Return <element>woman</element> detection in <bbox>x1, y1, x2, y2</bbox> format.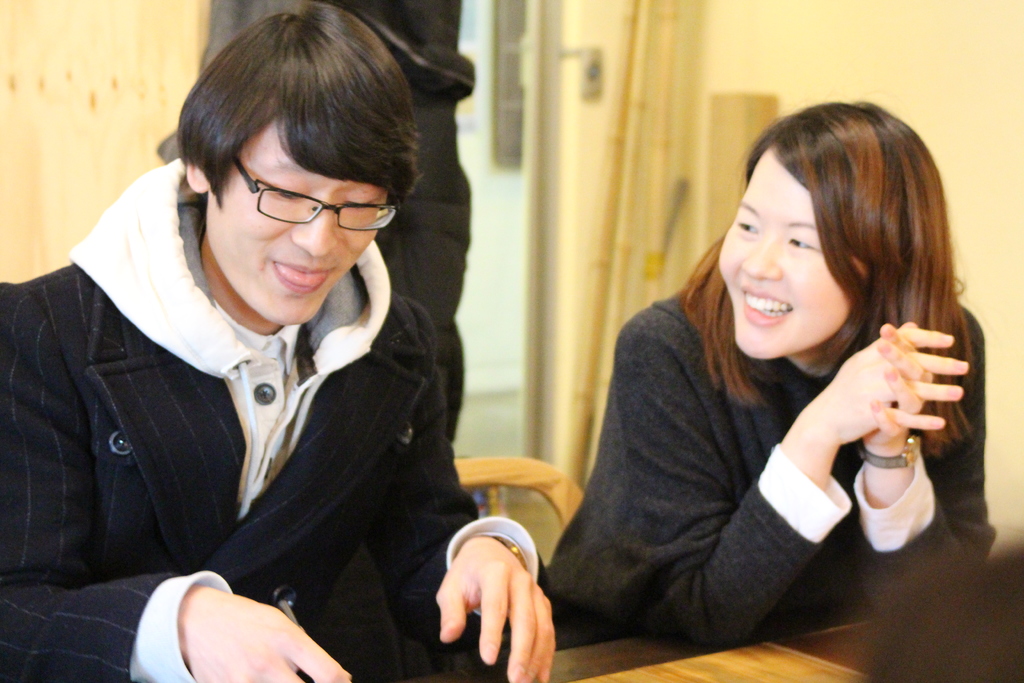
<bbox>529, 97, 998, 680</bbox>.
